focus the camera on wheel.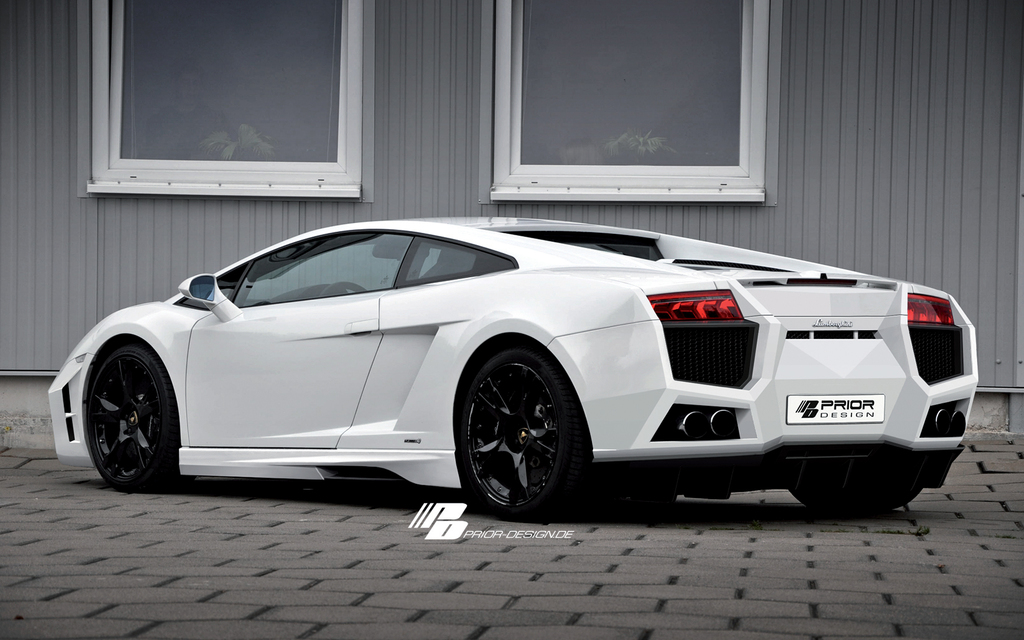
Focus region: box(320, 282, 366, 298).
